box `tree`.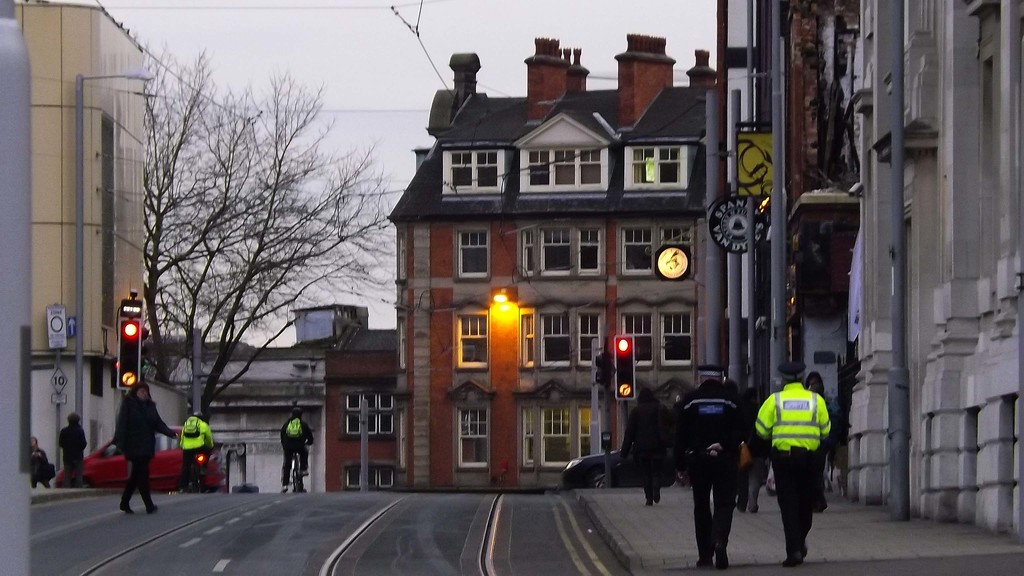
<box>137,40,431,424</box>.
